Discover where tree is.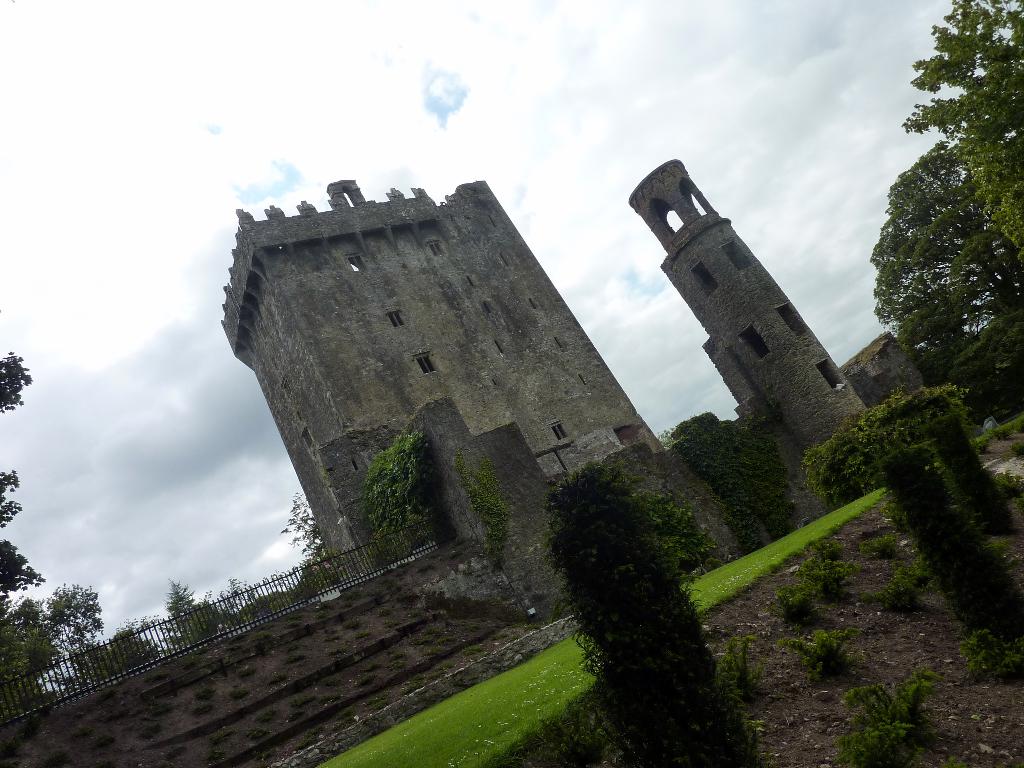
Discovered at (x1=65, y1=621, x2=153, y2=685).
